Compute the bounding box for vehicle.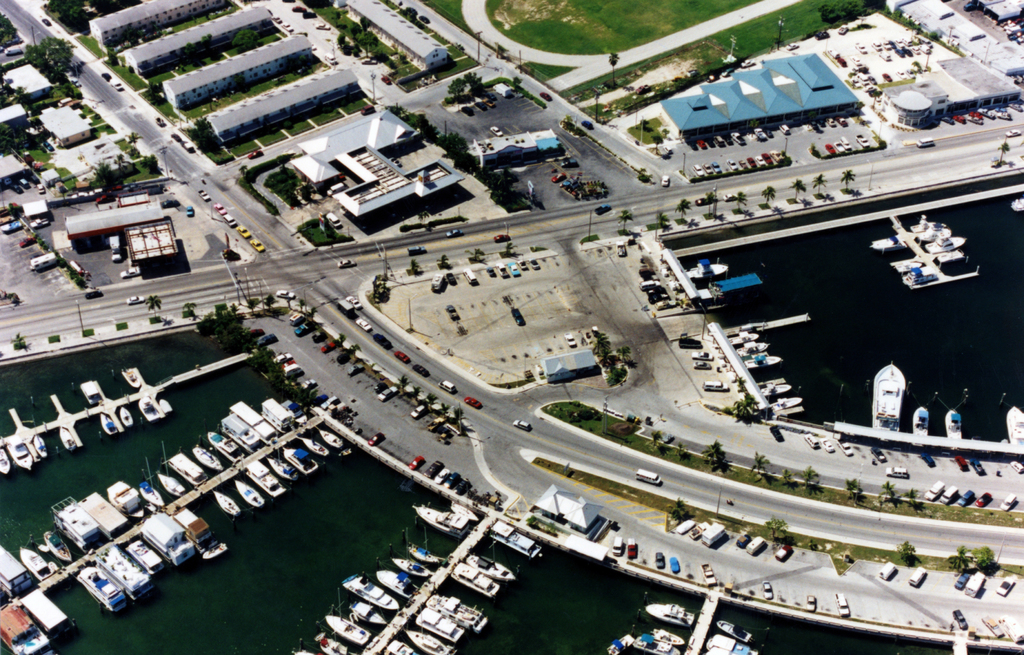
select_region(368, 433, 386, 448).
